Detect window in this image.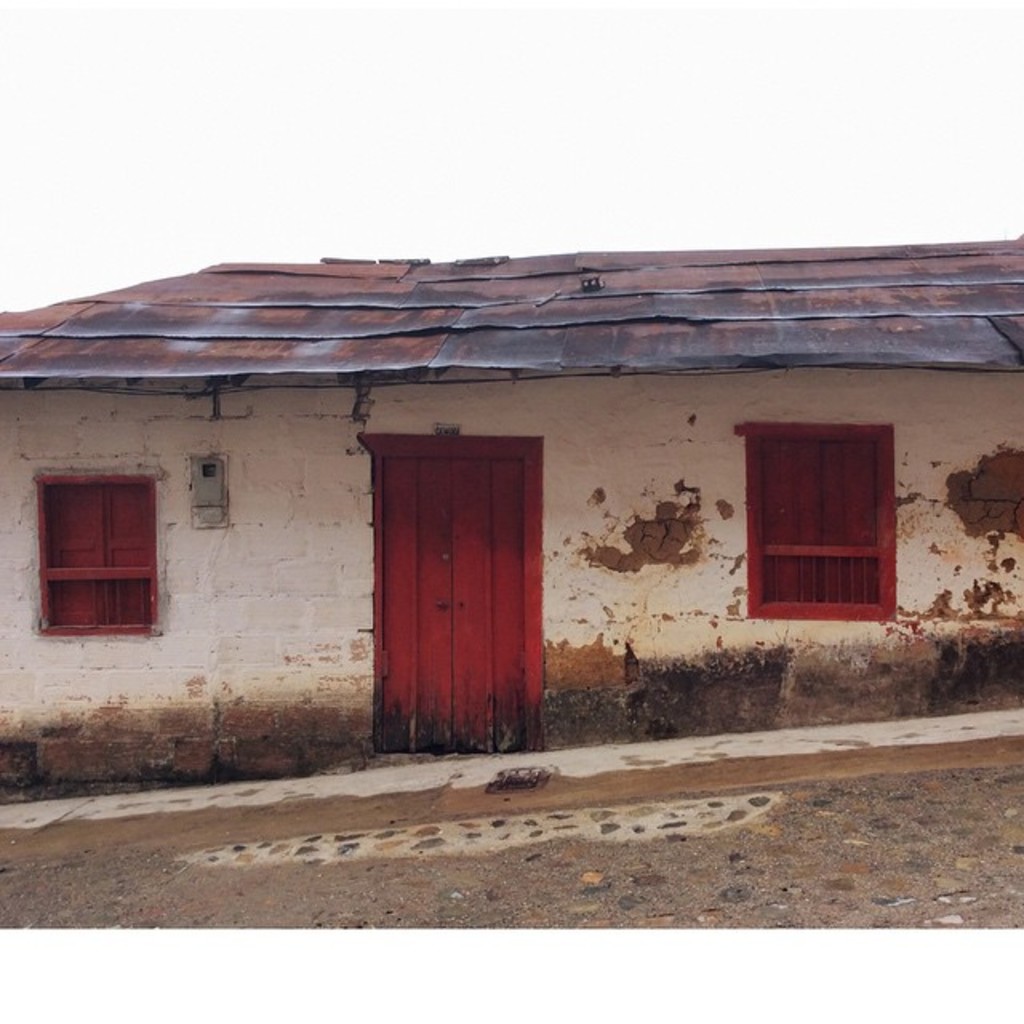
Detection: select_region(37, 445, 163, 642).
